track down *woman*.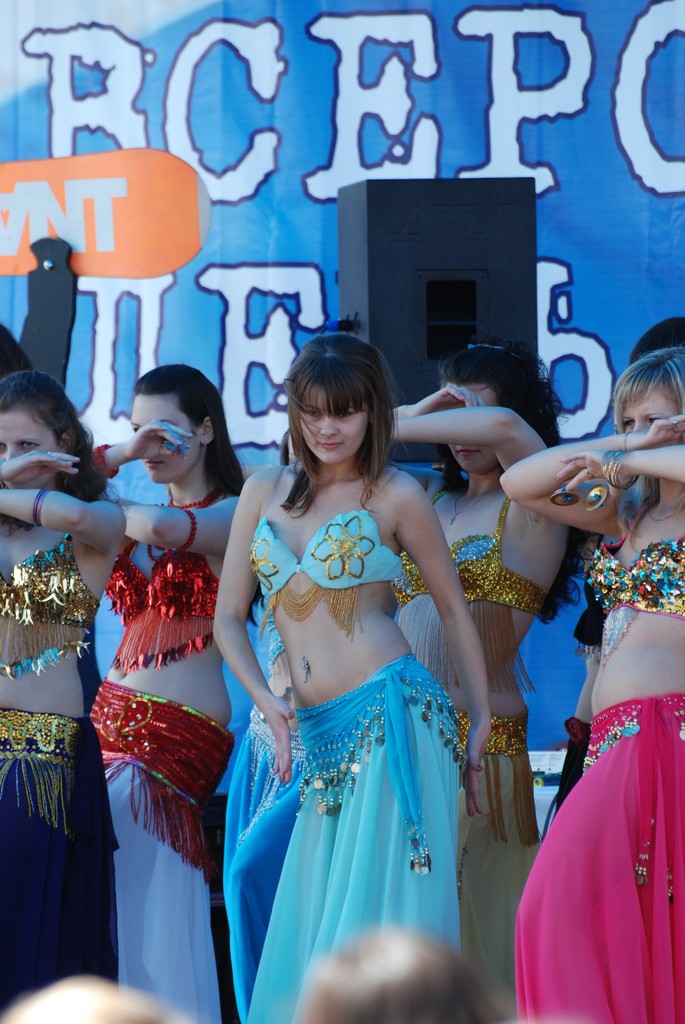
Tracked to (391,344,606,1023).
